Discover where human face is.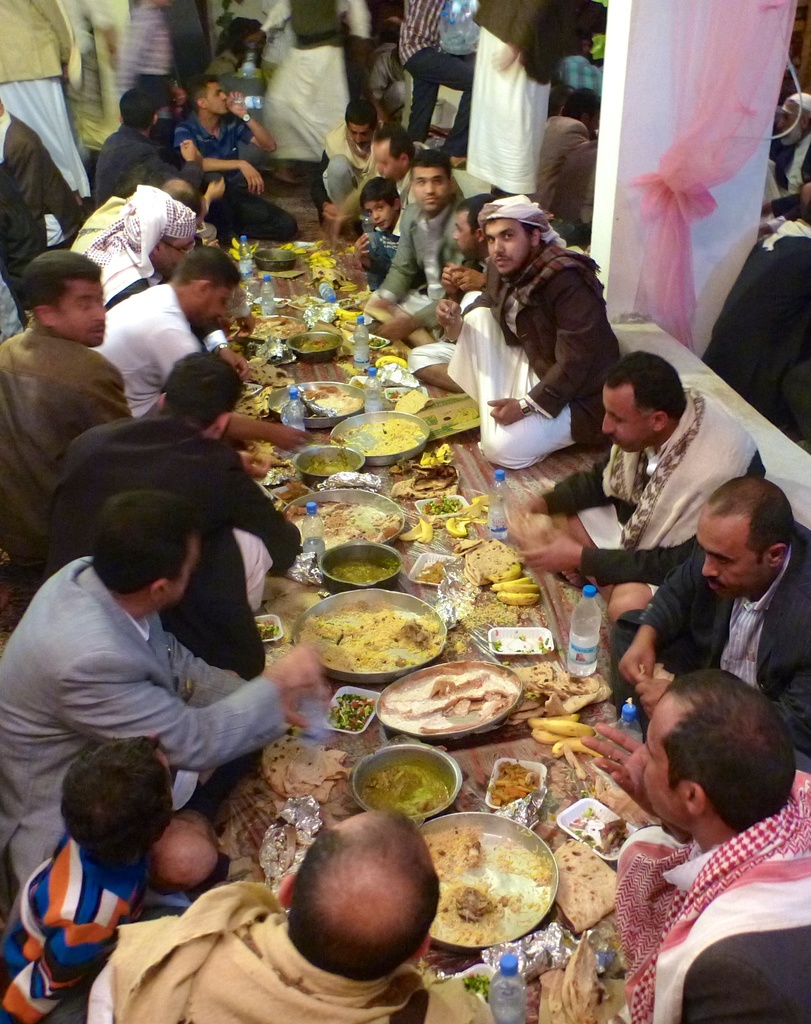
Discovered at x1=452 y1=207 x2=485 y2=258.
